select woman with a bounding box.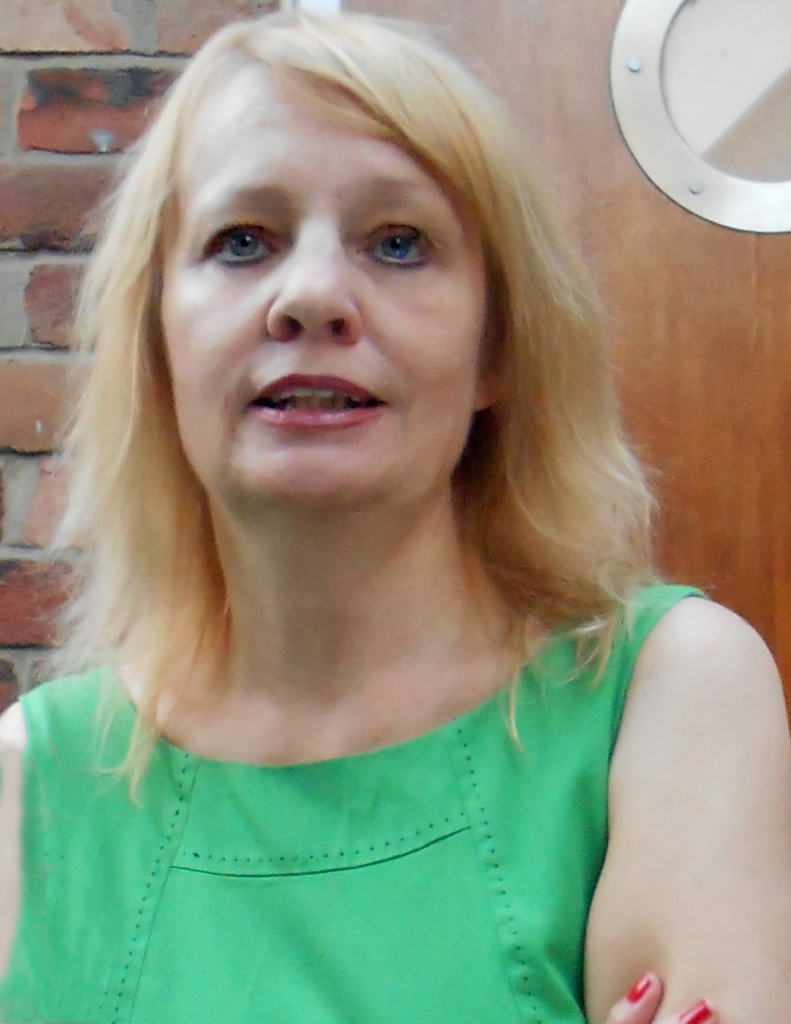
0,6,770,1016.
